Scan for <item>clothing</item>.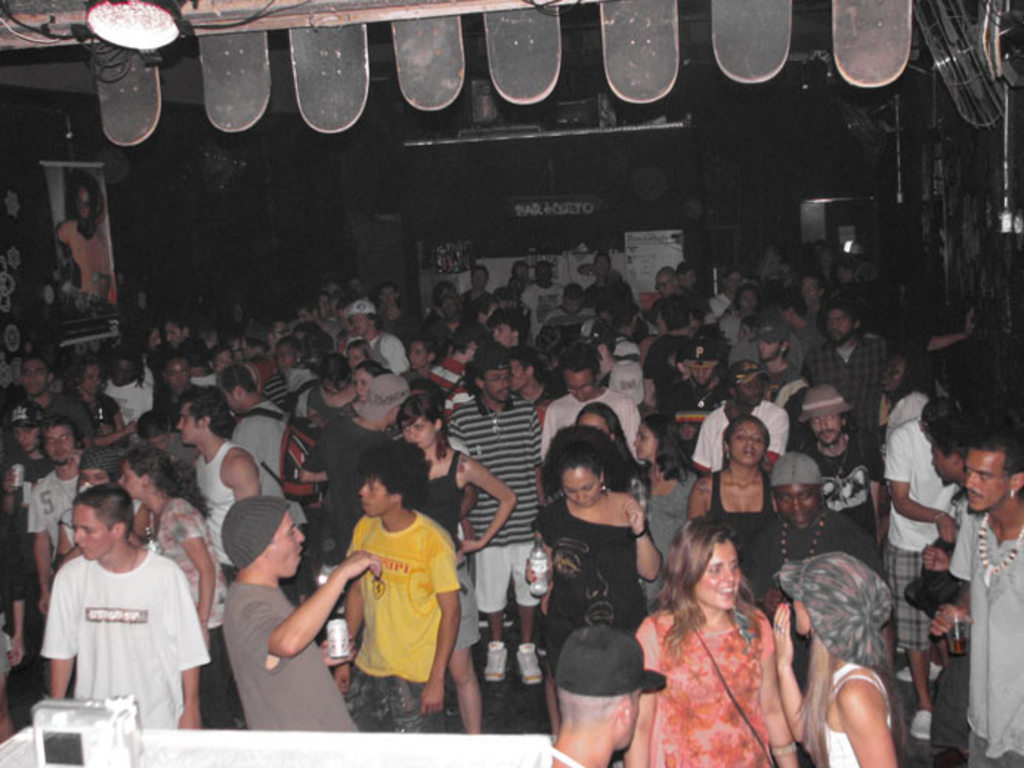
Scan result: {"left": 149, "top": 493, "right": 222, "bottom": 721}.
